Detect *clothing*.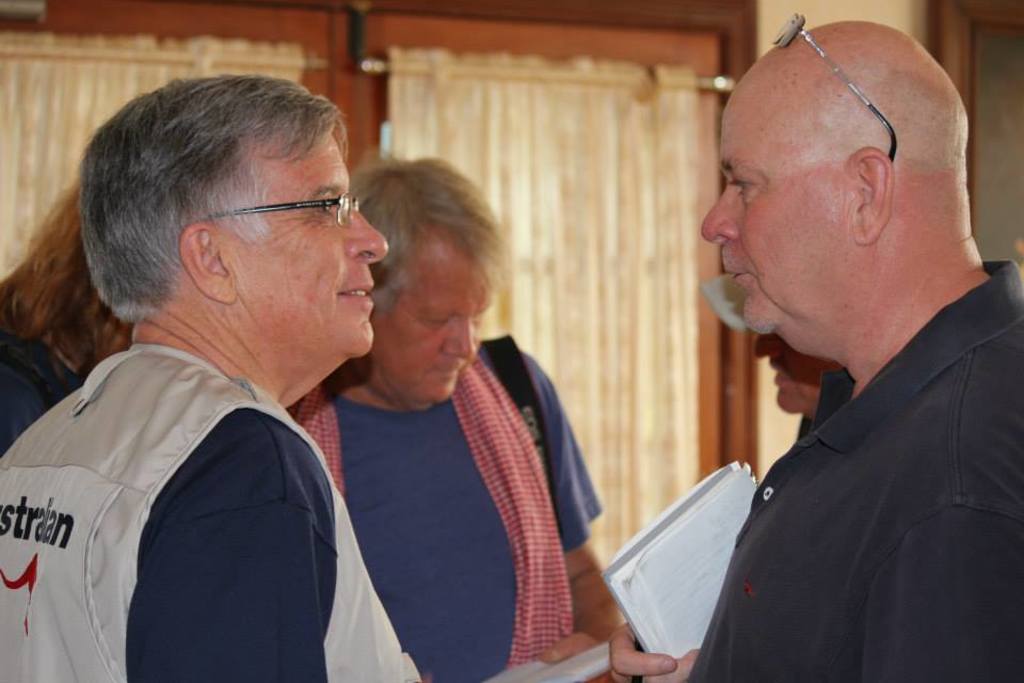
Detected at rect(286, 328, 606, 682).
